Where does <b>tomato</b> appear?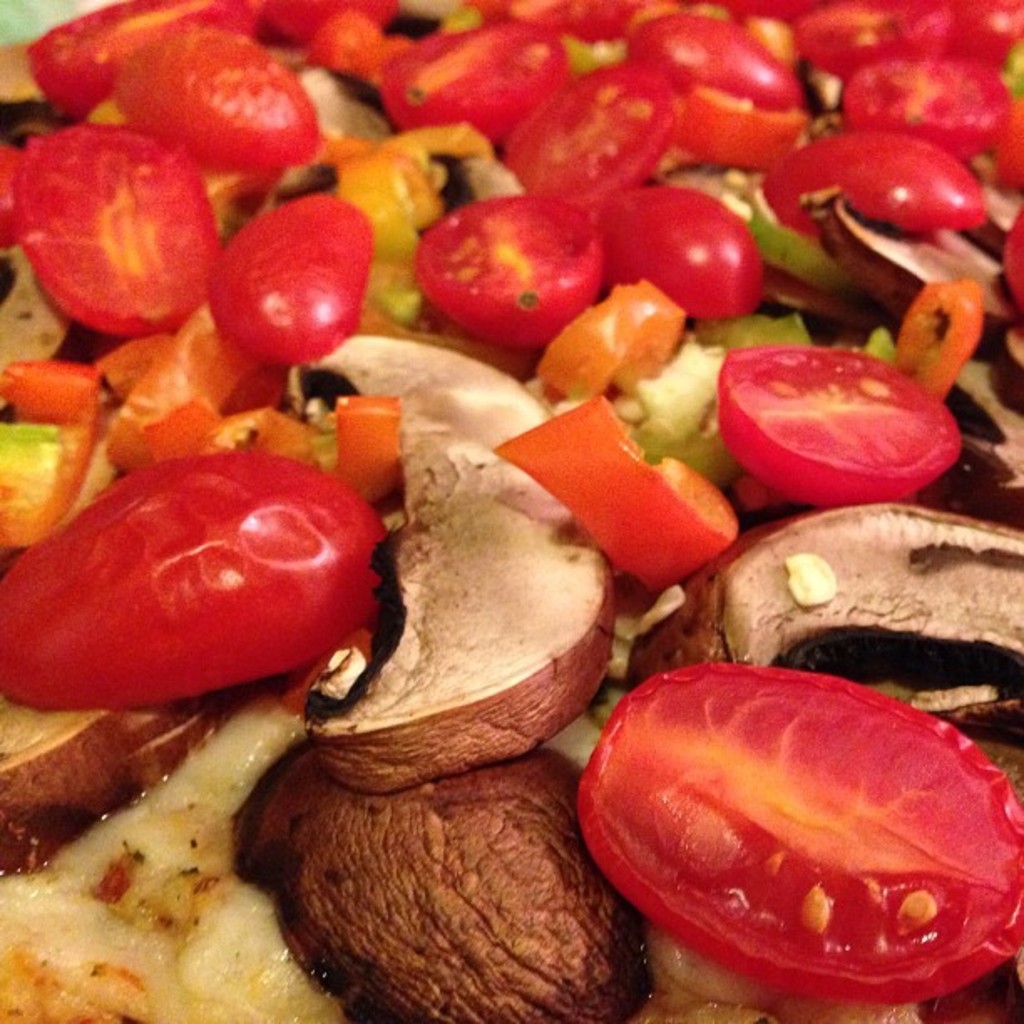
Appears at (842, 45, 1022, 191).
